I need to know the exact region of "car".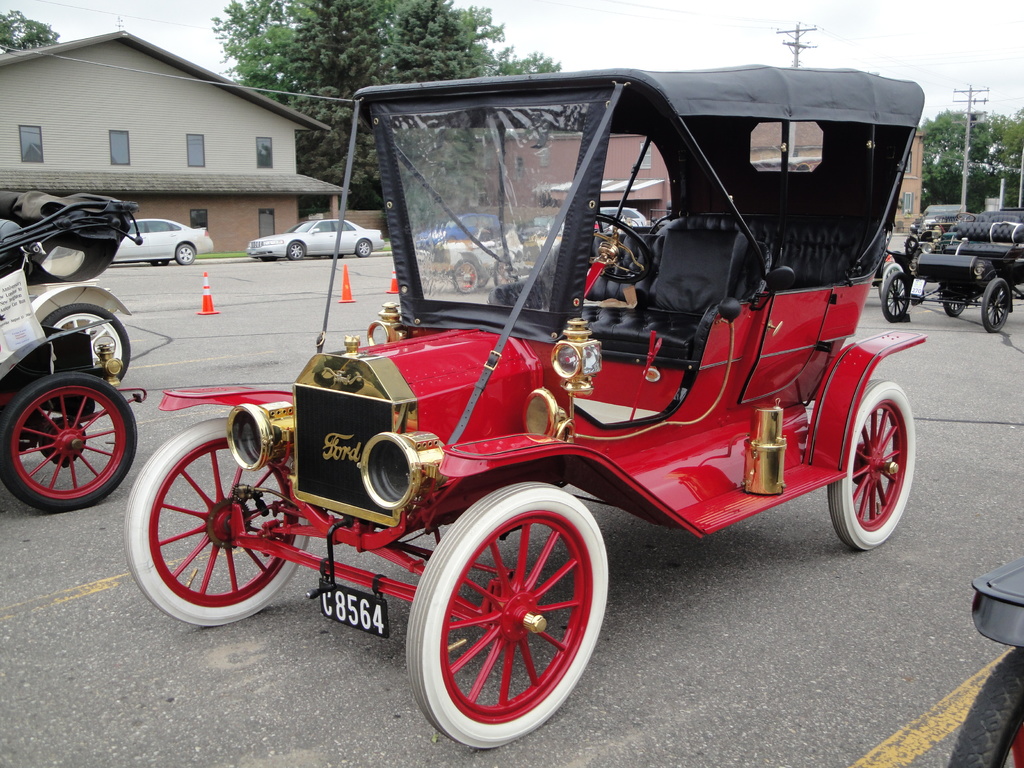
Region: <region>106, 217, 215, 268</region>.
